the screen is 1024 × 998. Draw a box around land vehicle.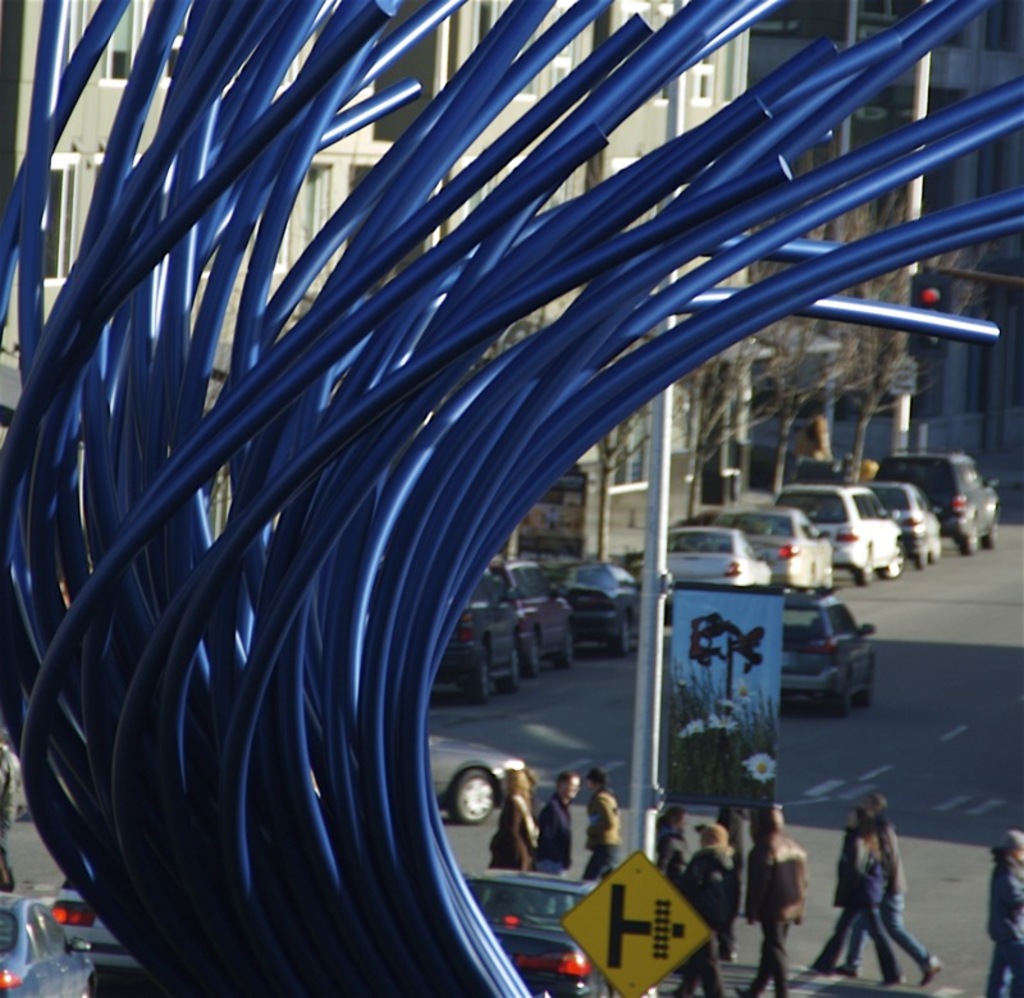
458,874,617,997.
